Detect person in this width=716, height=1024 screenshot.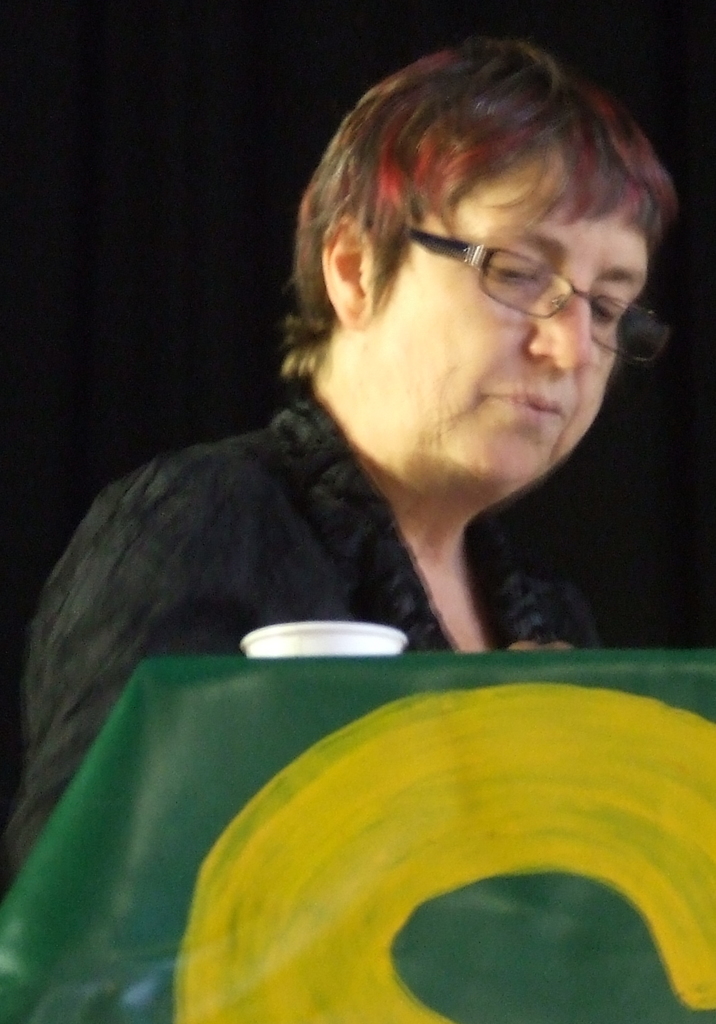
Detection: 3 28 686 878.
